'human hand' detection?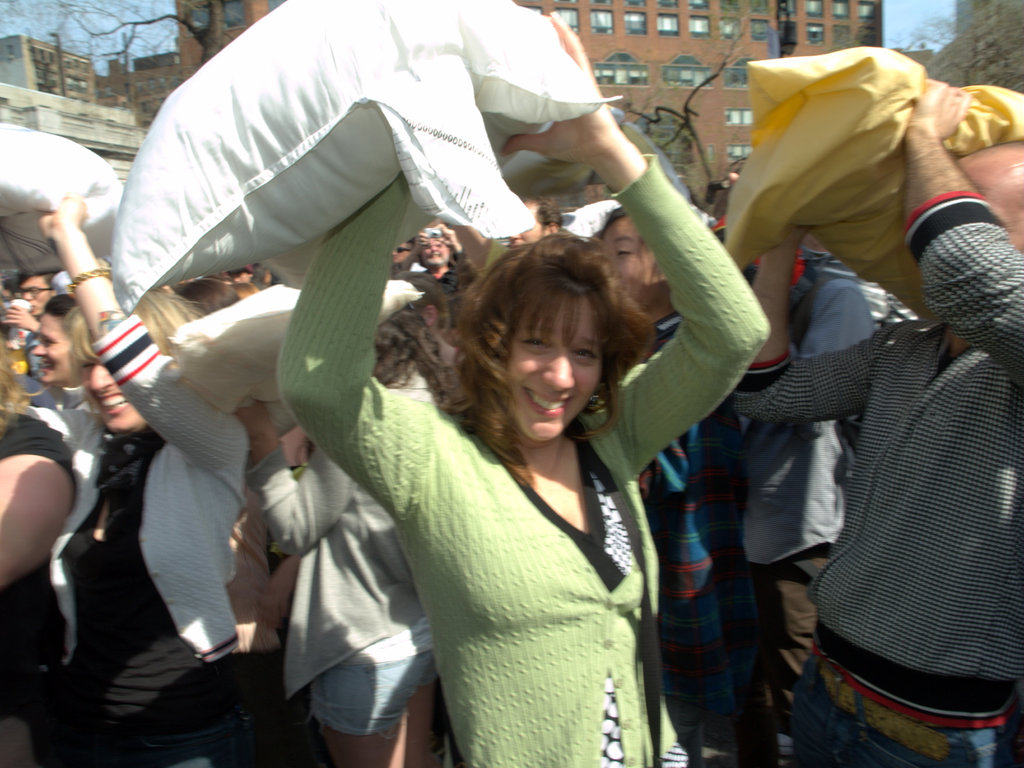
rect(783, 222, 819, 245)
